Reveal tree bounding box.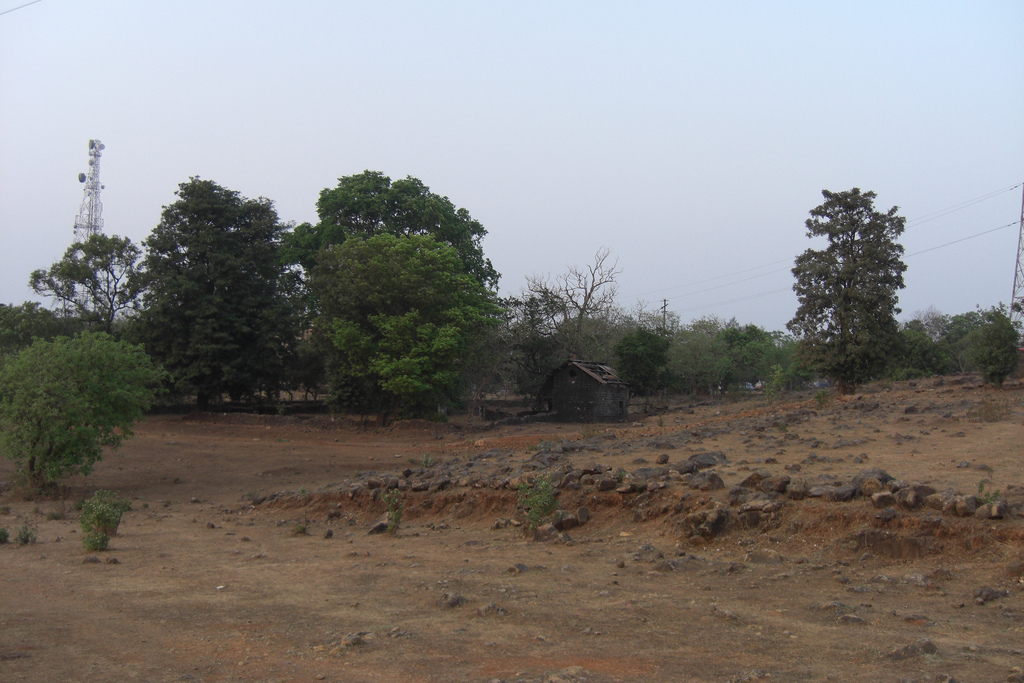
Revealed: [29,229,170,350].
